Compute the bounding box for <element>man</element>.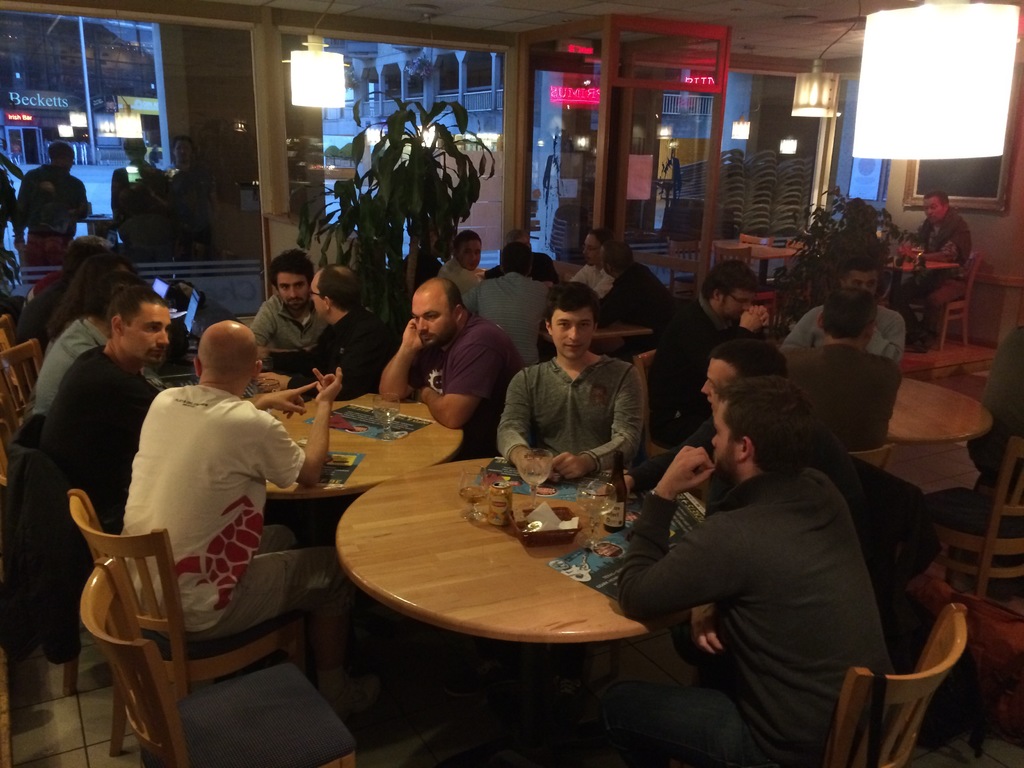
box(253, 265, 408, 406).
